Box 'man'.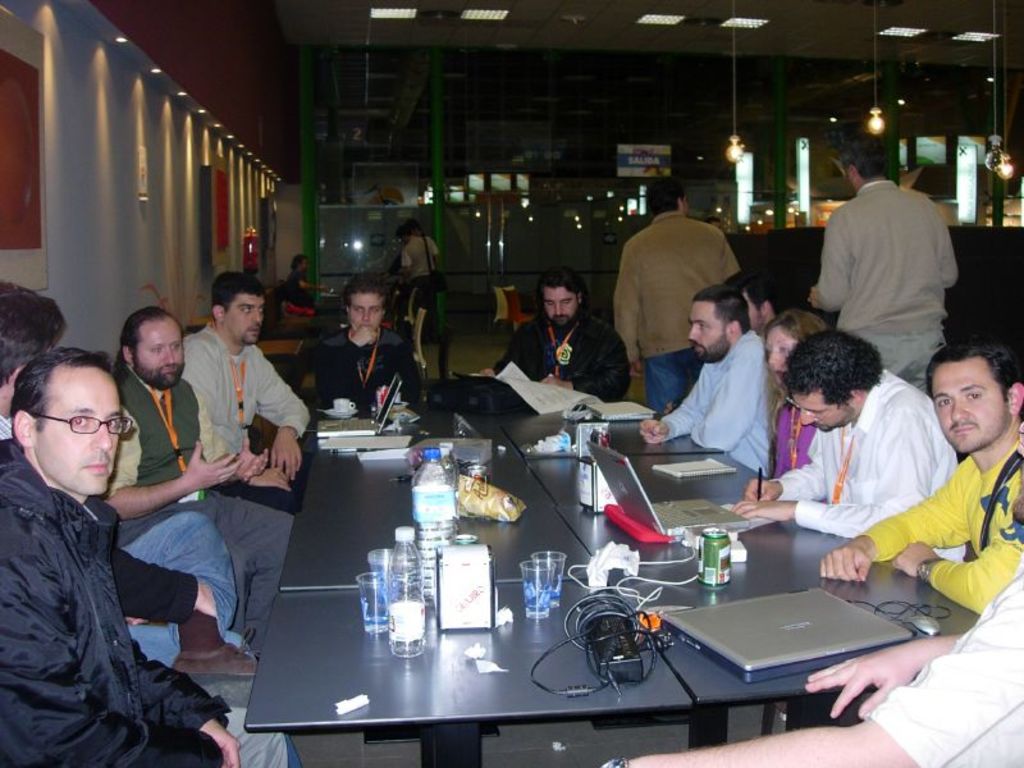
817/339/1023/613.
